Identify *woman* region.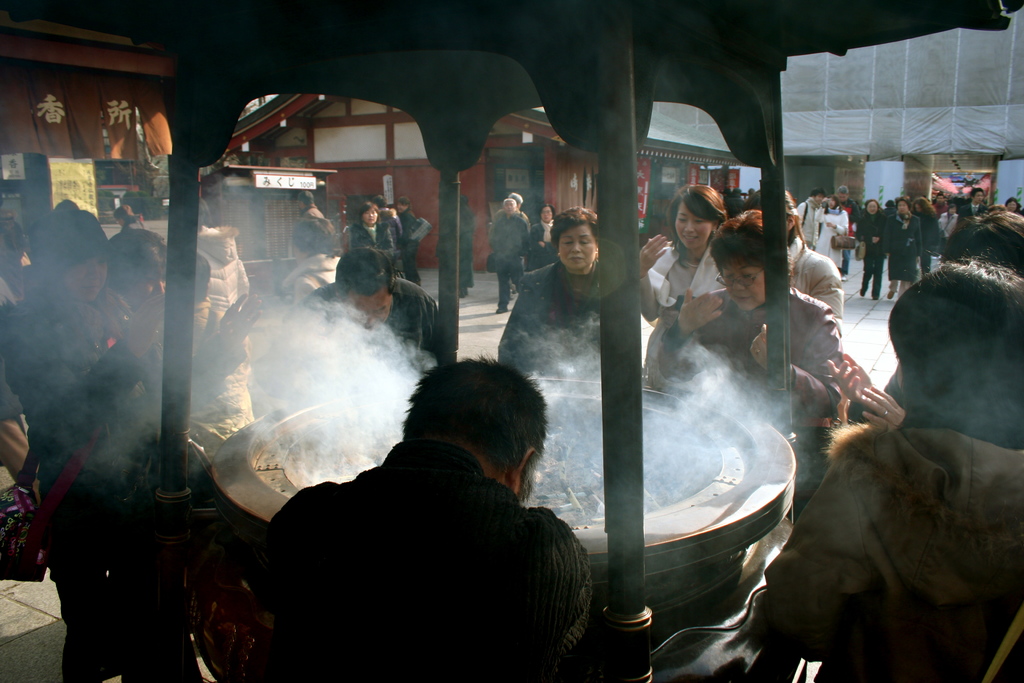
Region: bbox=[101, 230, 264, 508].
